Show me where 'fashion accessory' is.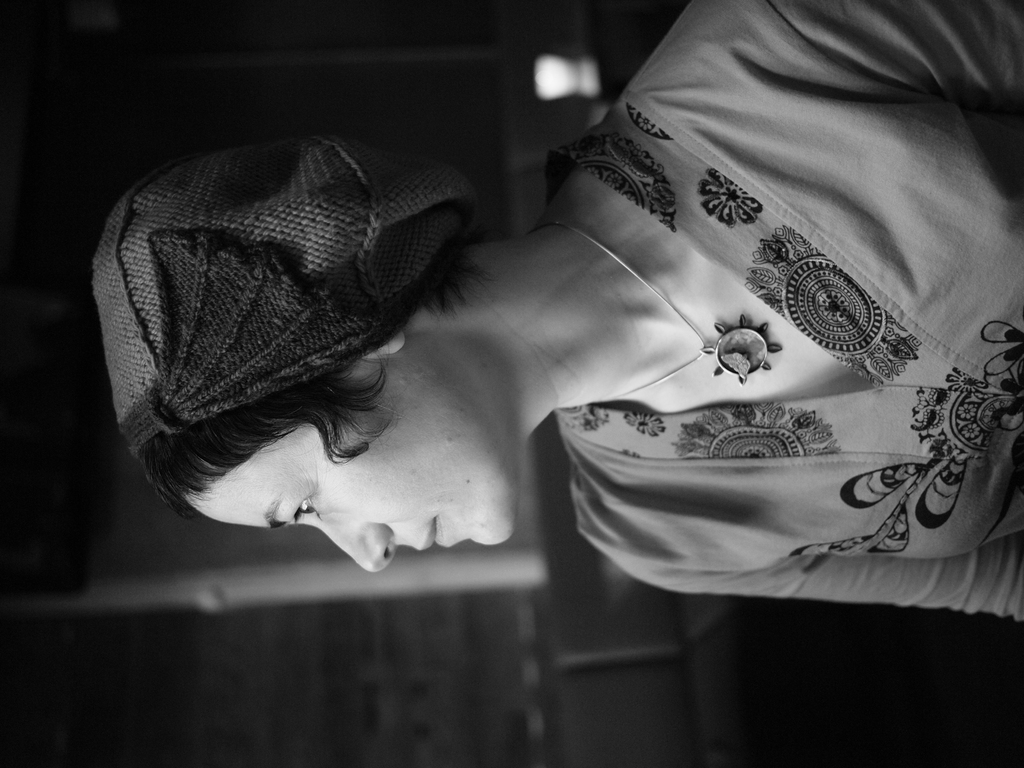
'fashion accessory' is at [left=536, top=221, right=779, bottom=406].
